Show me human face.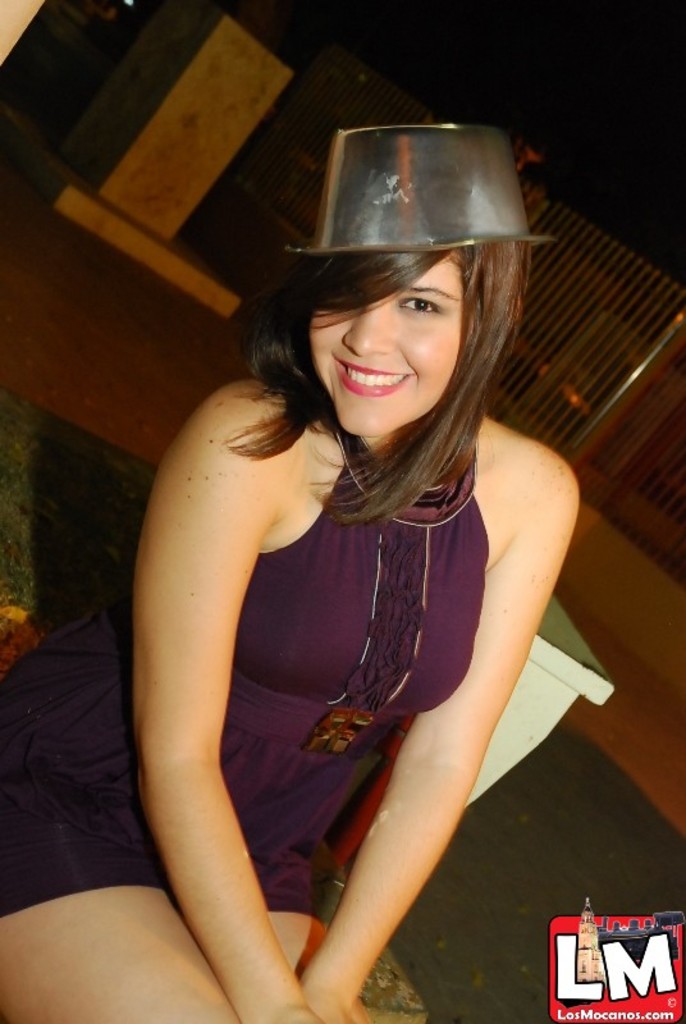
human face is here: Rect(299, 253, 456, 439).
